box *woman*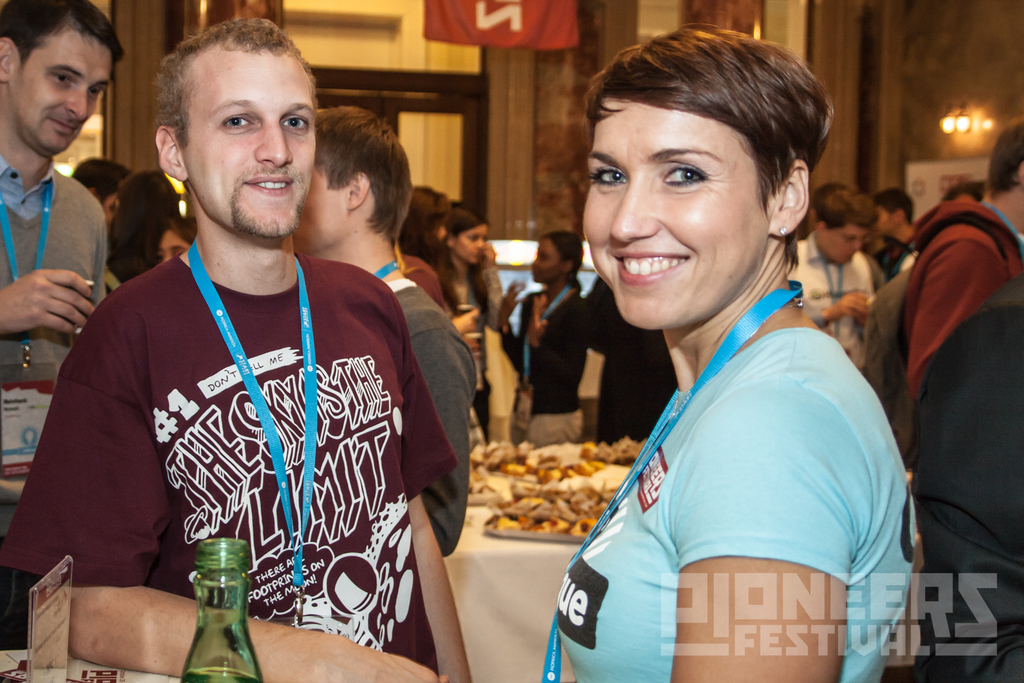
<box>435,203,513,446</box>
